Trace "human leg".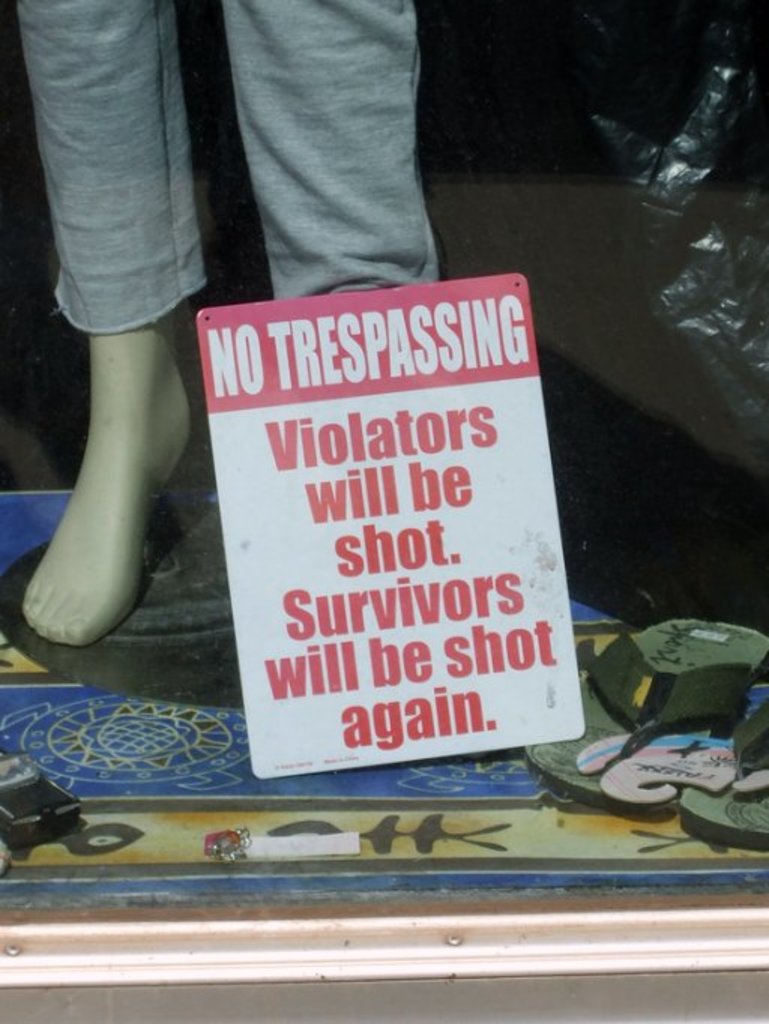
Traced to bbox=[210, 0, 452, 312].
